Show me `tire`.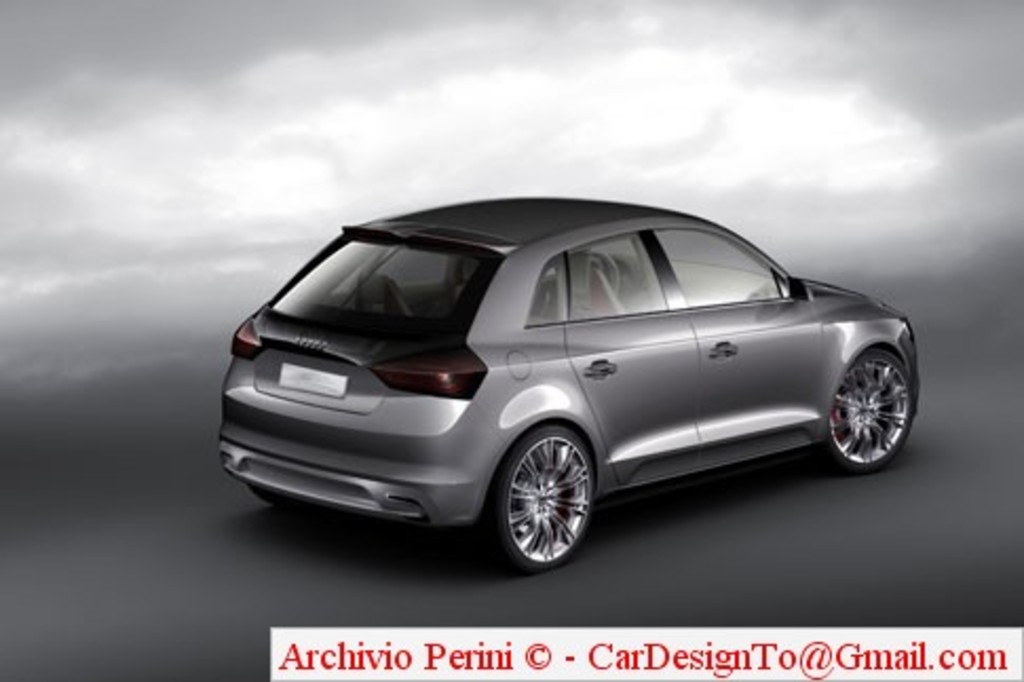
`tire` is here: locate(821, 329, 923, 481).
